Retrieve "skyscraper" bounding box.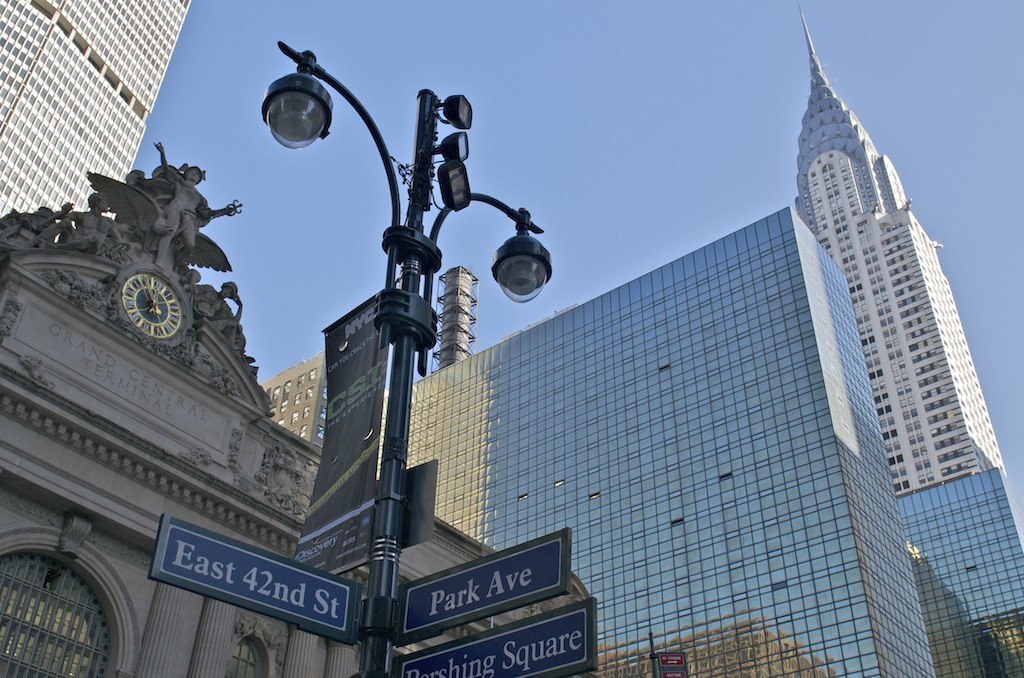
Bounding box: select_region(769, 0, 1023, 677).
